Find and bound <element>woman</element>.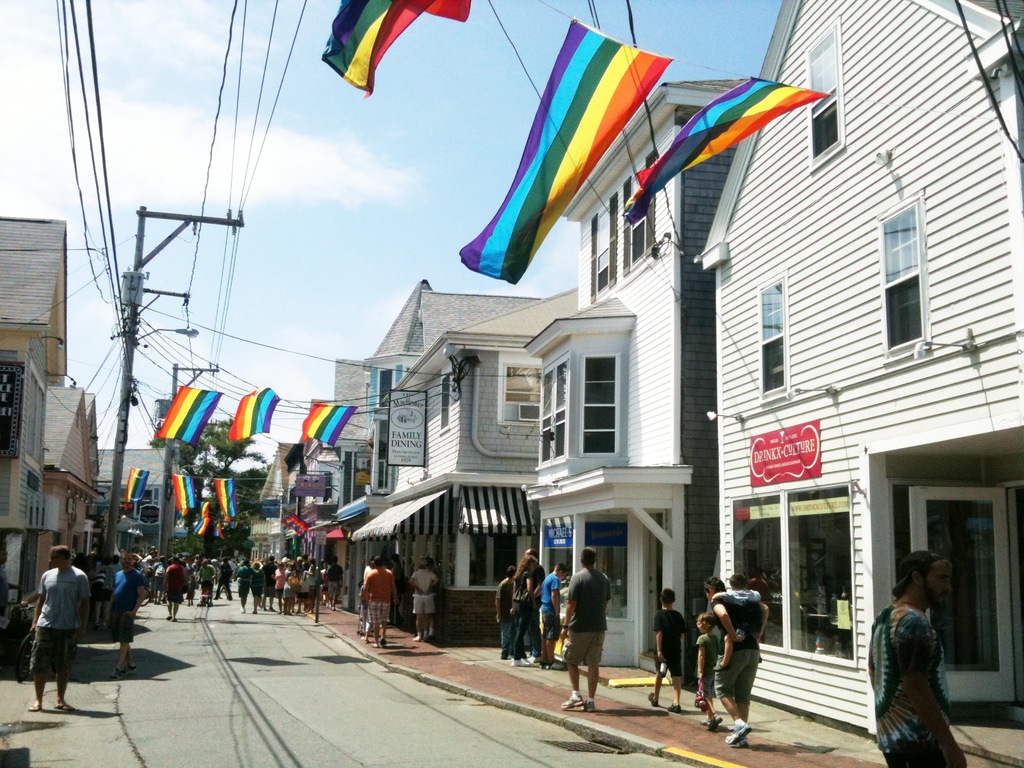
Bound: {"x1": 510, "y1": 553, "x2": 555, "y2": 668}.
